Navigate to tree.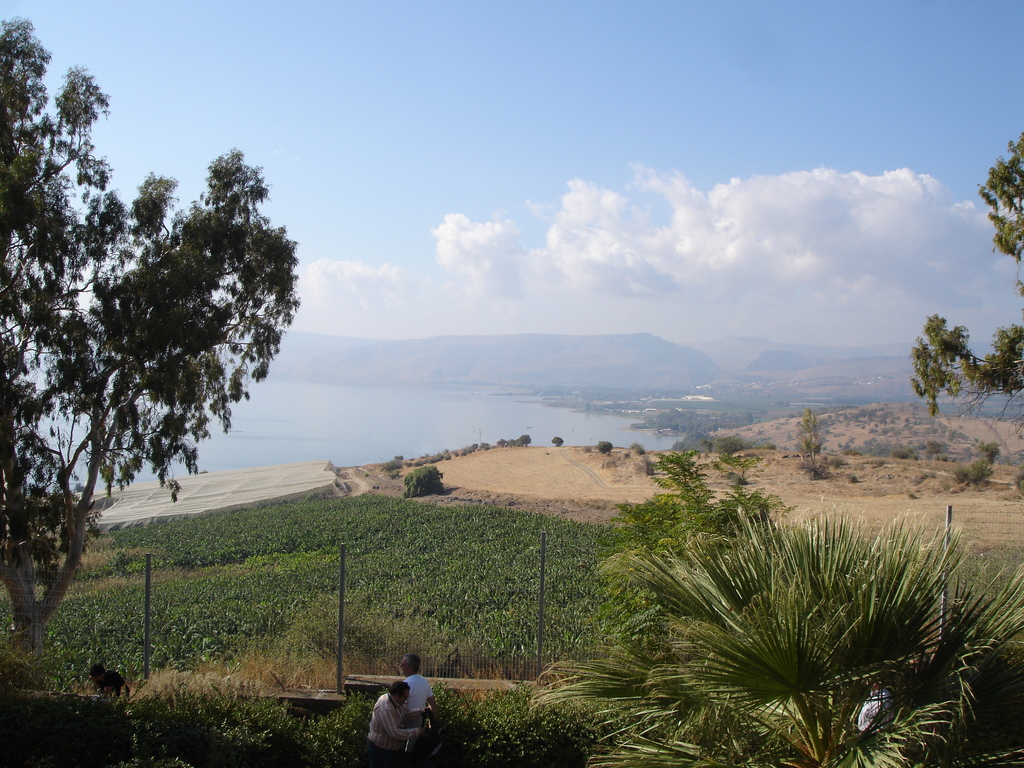
Navigation target: x1=972, y1=437, x2=999, y2=465.
